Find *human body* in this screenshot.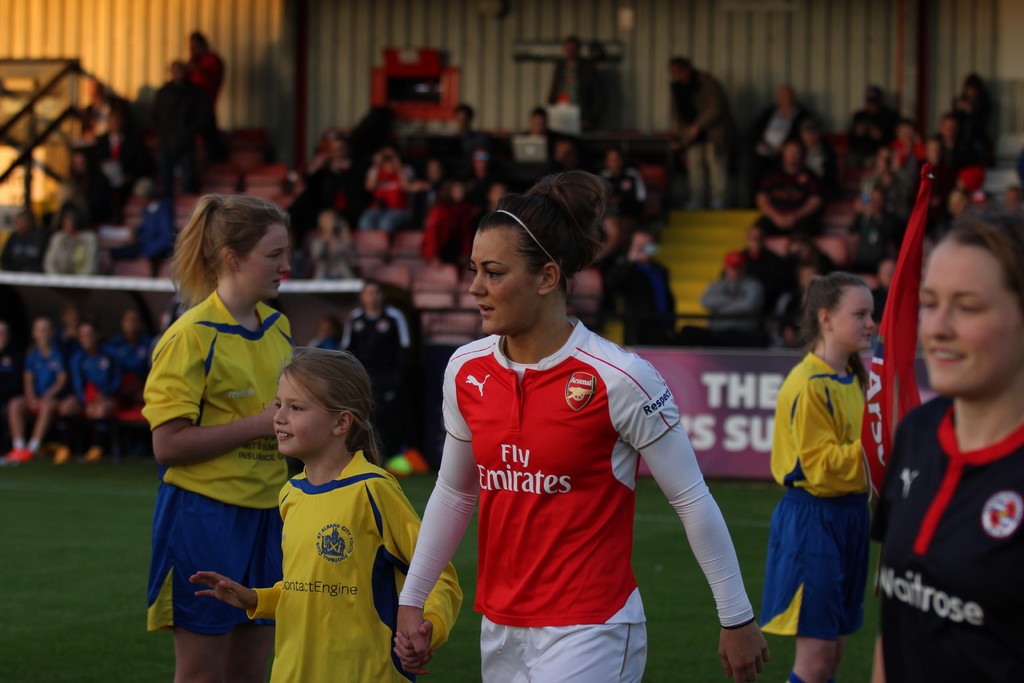
The bounding box for *human body* is [874,208,1023,682].
